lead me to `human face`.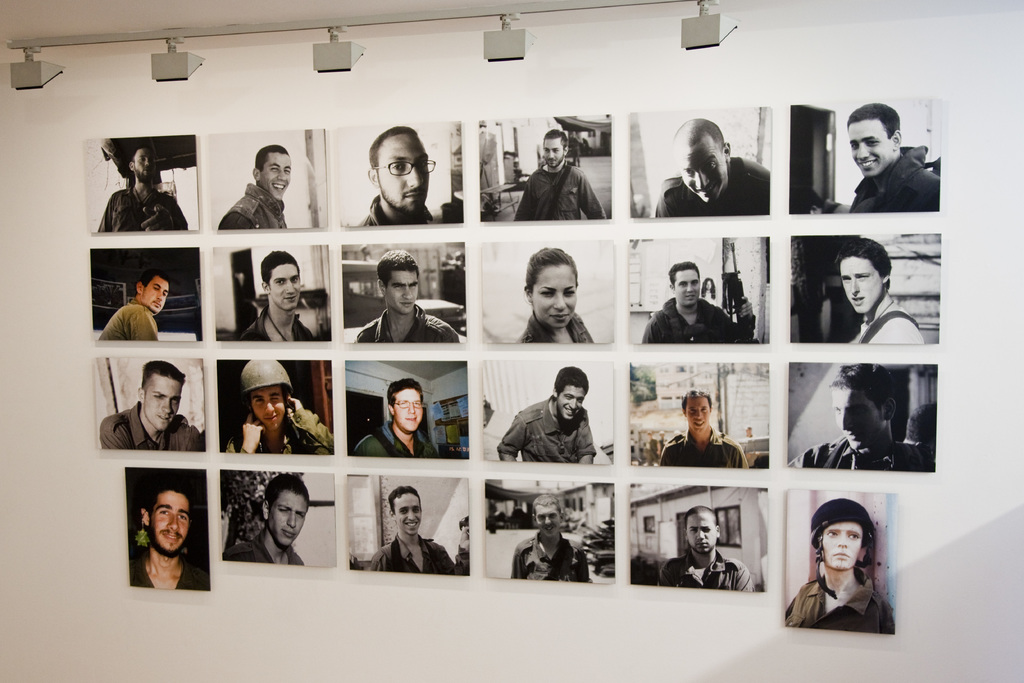
Lead to left=395, top=492, right=425, bottom=537.
